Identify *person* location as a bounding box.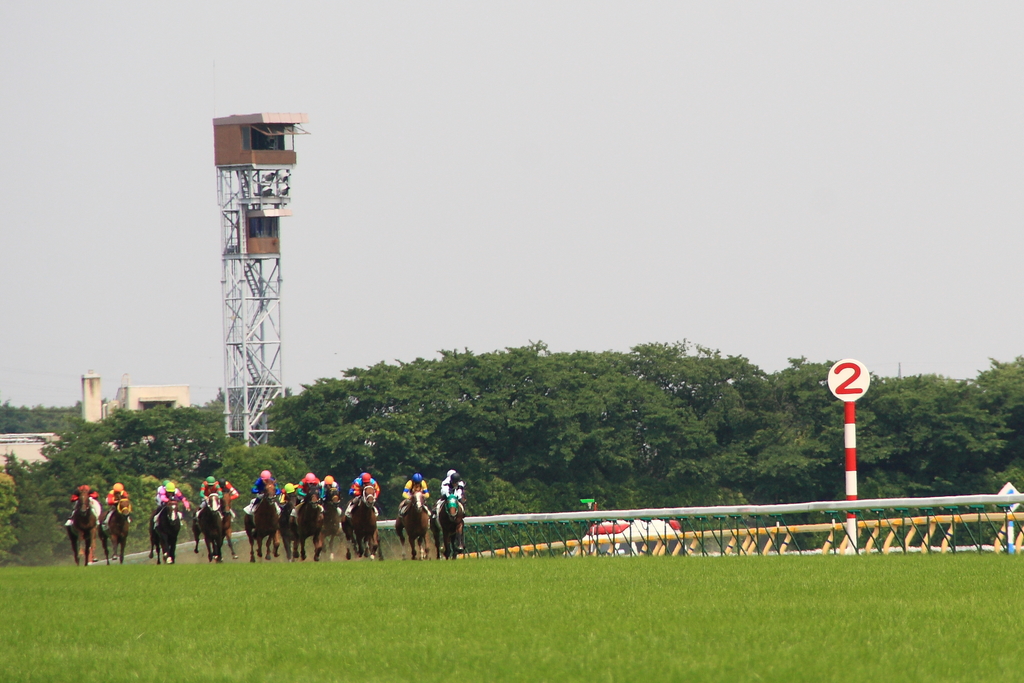
x1=277, y1=475, x2=303, y2=519.
